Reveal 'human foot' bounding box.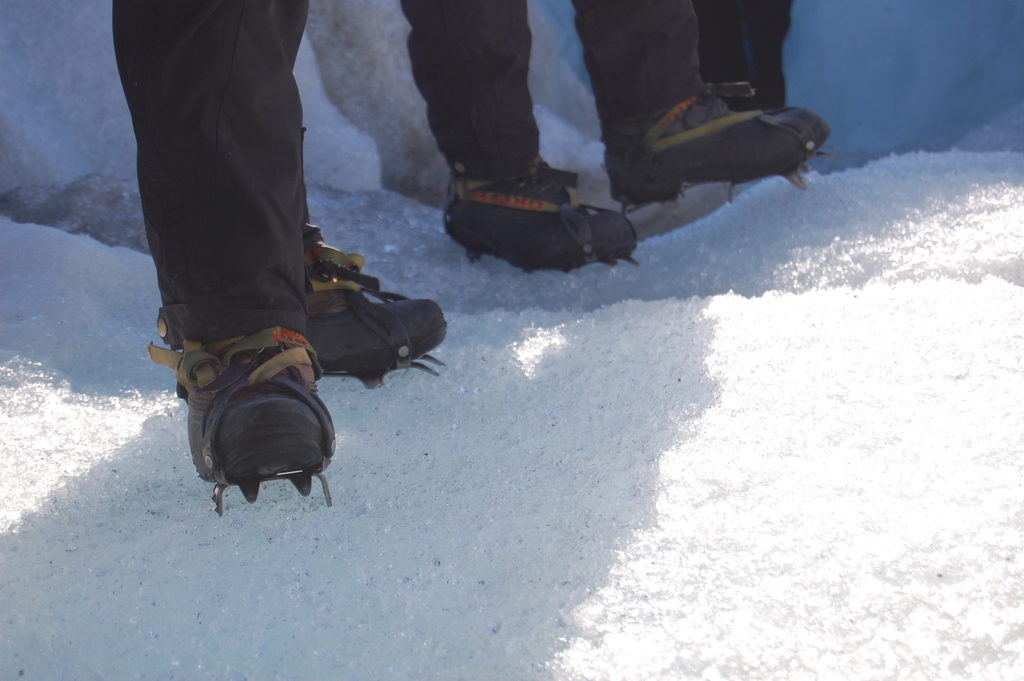
Revealed: (left=161, top=270, right=339, bottom=487).
